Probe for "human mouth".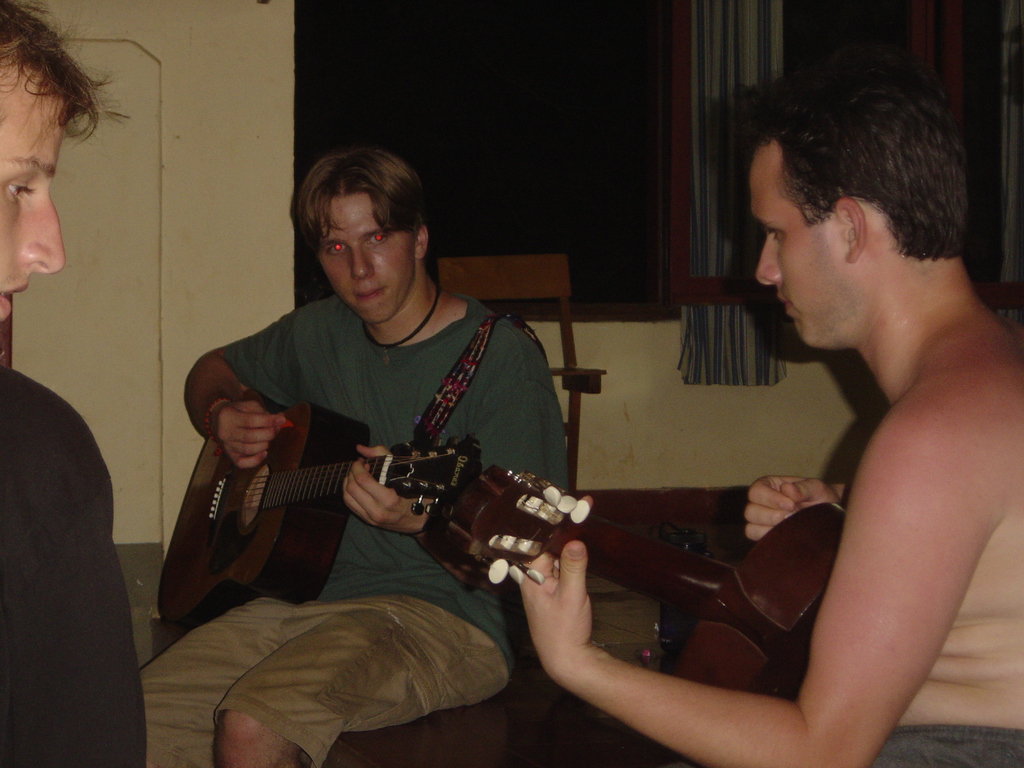
Probe result: box=[352, 285, 385, 305].
